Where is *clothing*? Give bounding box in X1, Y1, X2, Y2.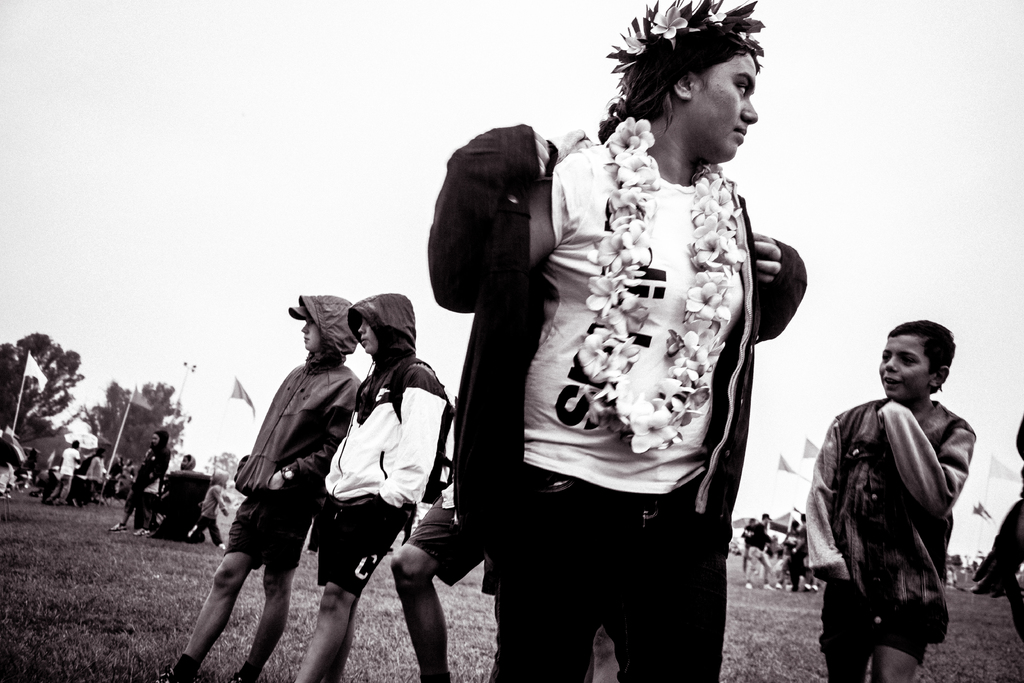
312, 292, 447, 607.
